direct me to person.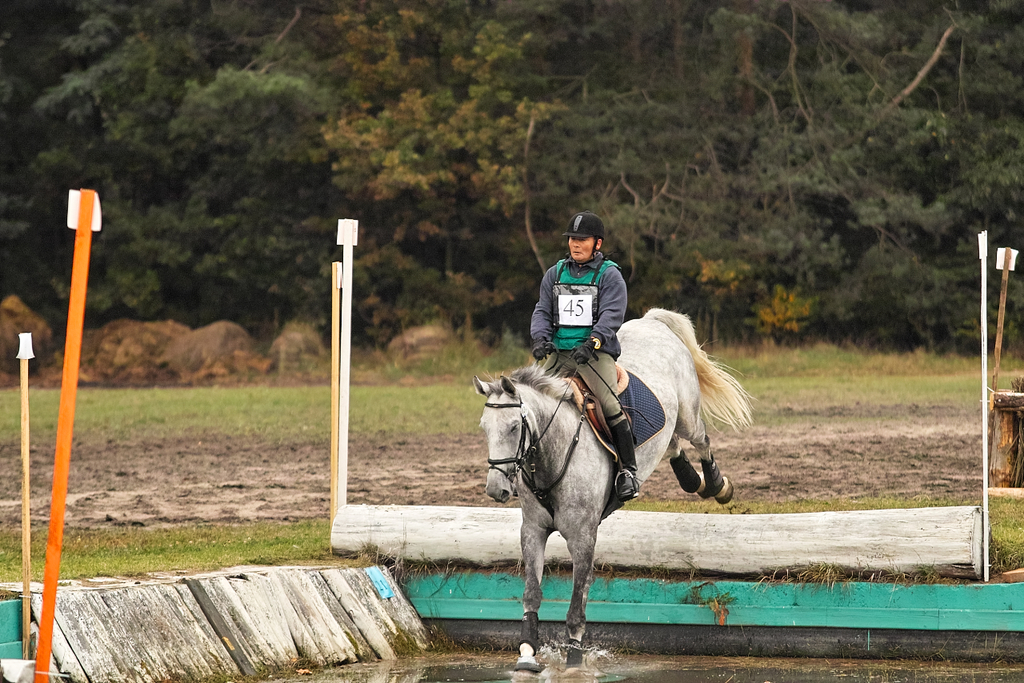
Direction: (521,218,638,512).
